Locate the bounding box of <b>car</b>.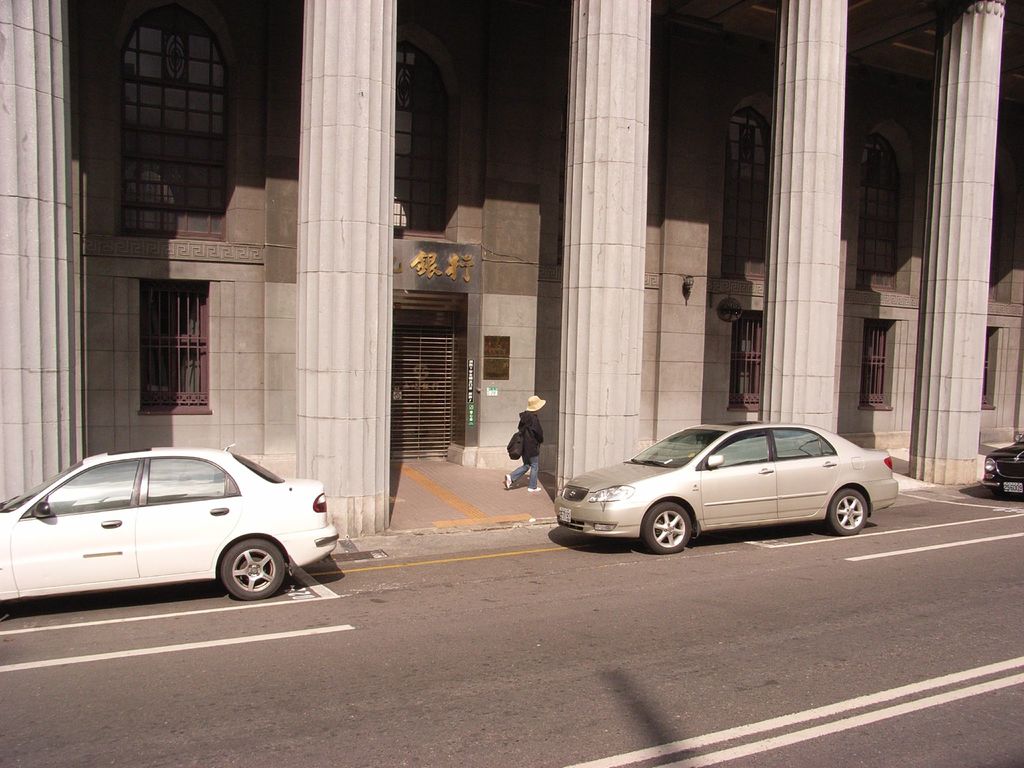
Bounding box: bbox(0, 445, 342, 604).
